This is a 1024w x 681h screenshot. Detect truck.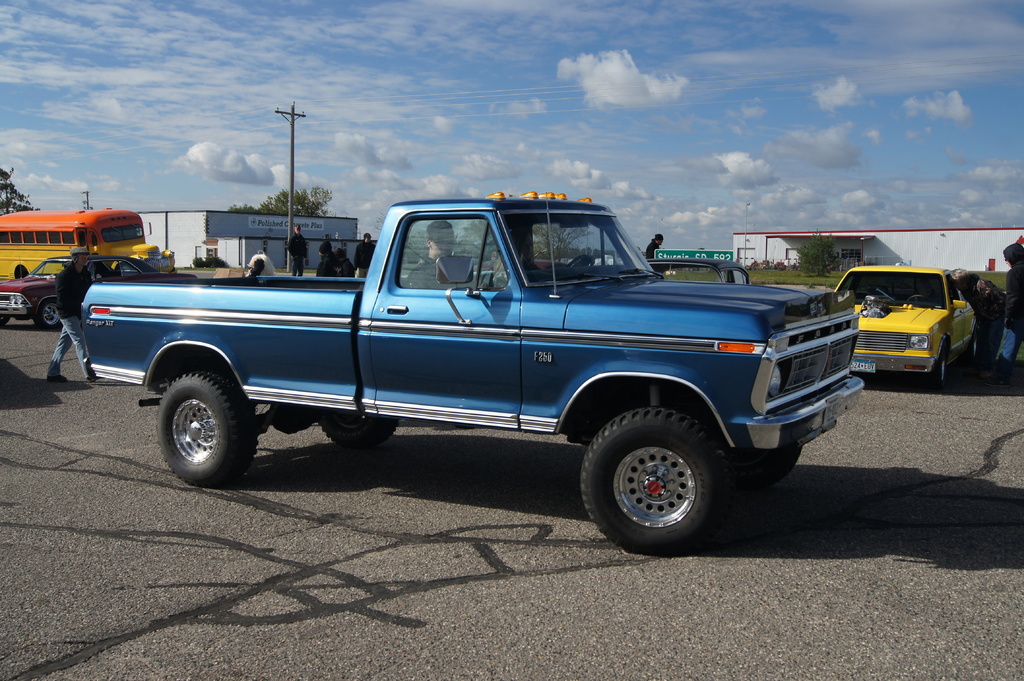
(x1=45, y1=195, x2=883, y2=540).
